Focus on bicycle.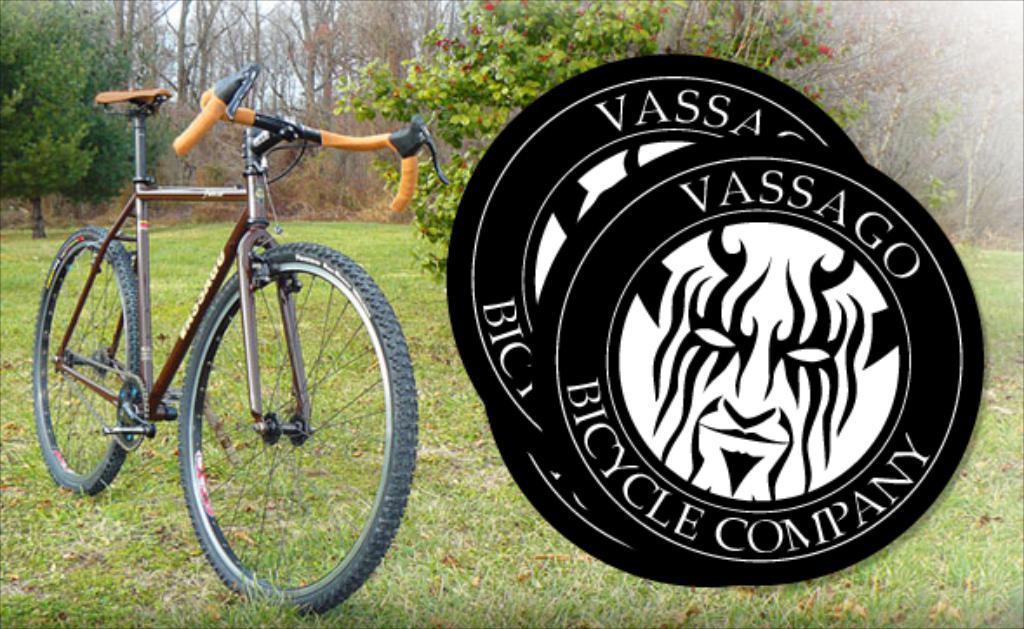
Focused at detection(7, 68, 455, 608).
